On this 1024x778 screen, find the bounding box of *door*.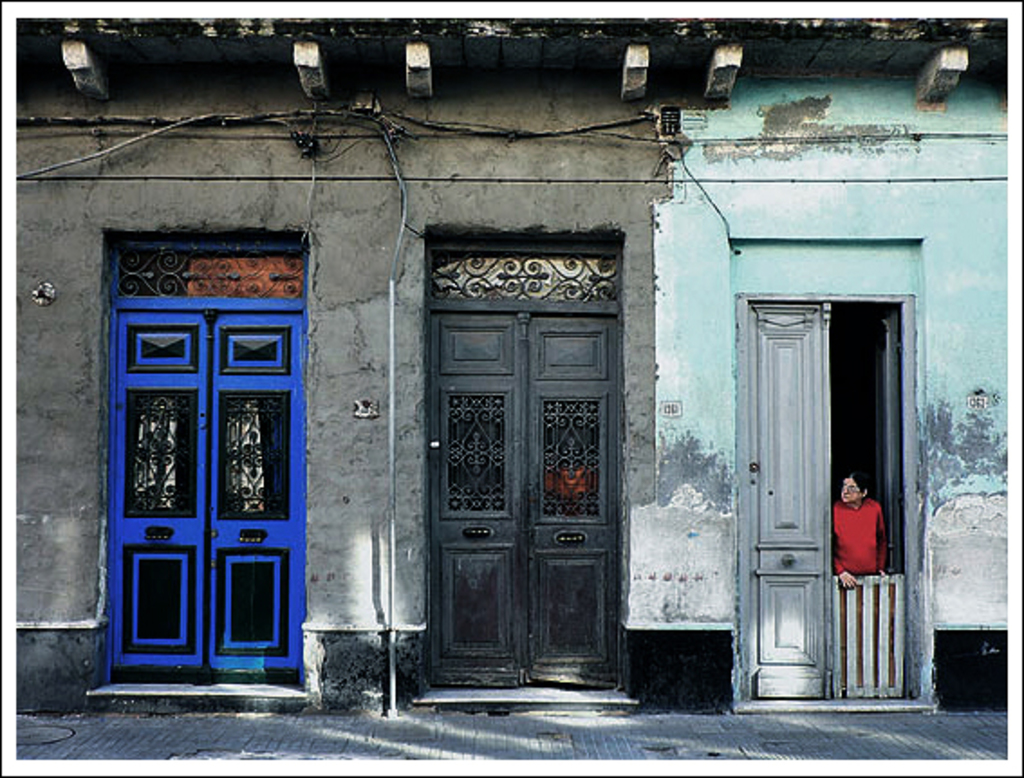
Bounding box: [left=105, top=236, right=316, bottom=688].
